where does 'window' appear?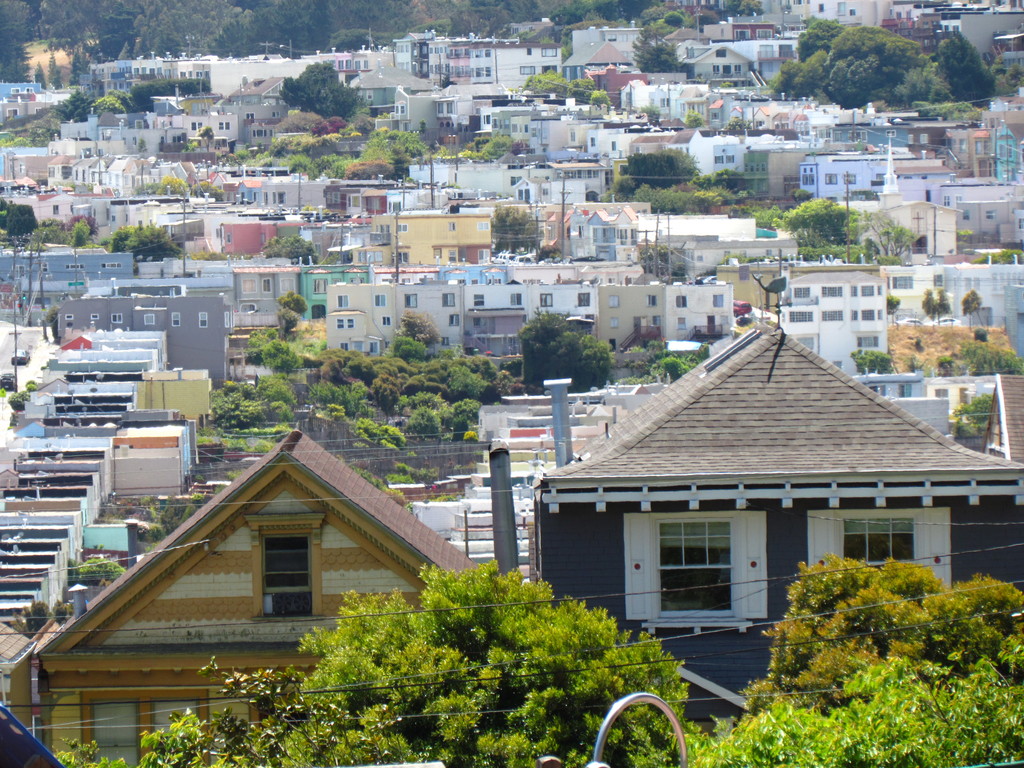
Appears at crop(347, 323, 353, 330).
